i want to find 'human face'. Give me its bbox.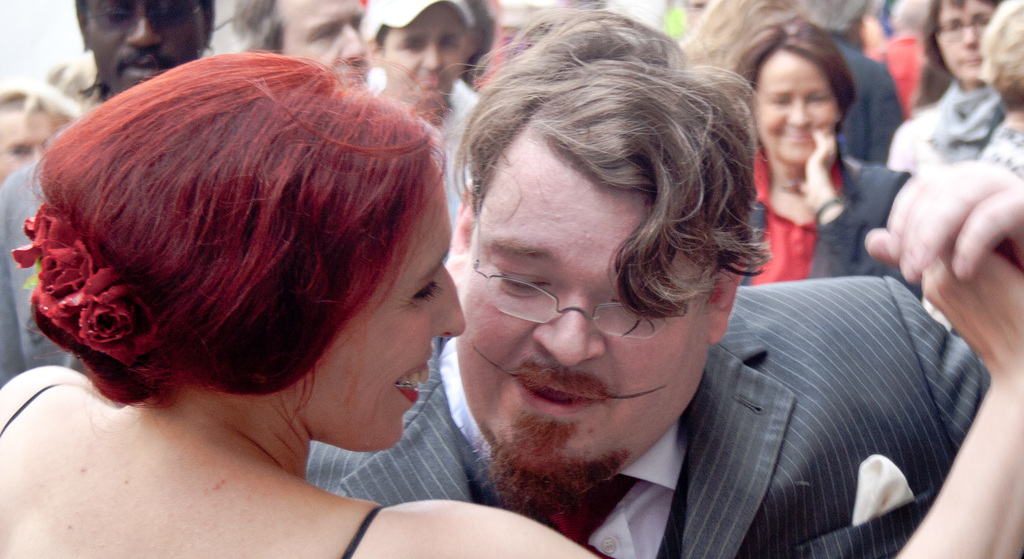
pyautogui.locateOnScreen(754, 51, 837, 167).
